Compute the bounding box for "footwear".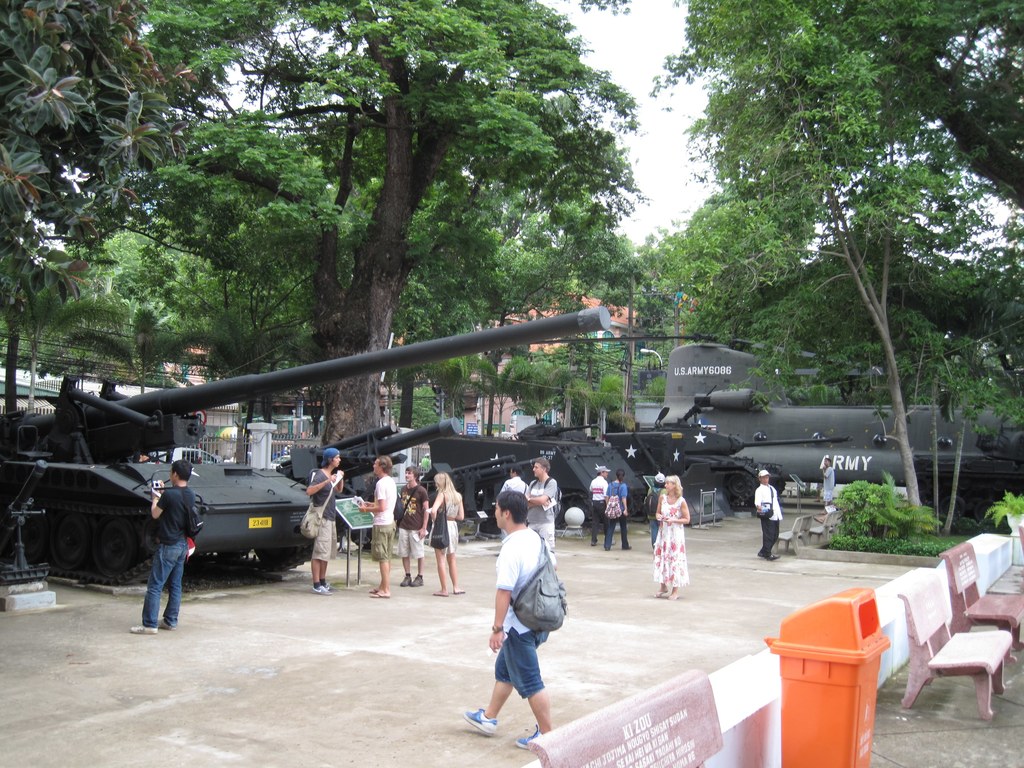
BBox(590, 539, 593, 545).
